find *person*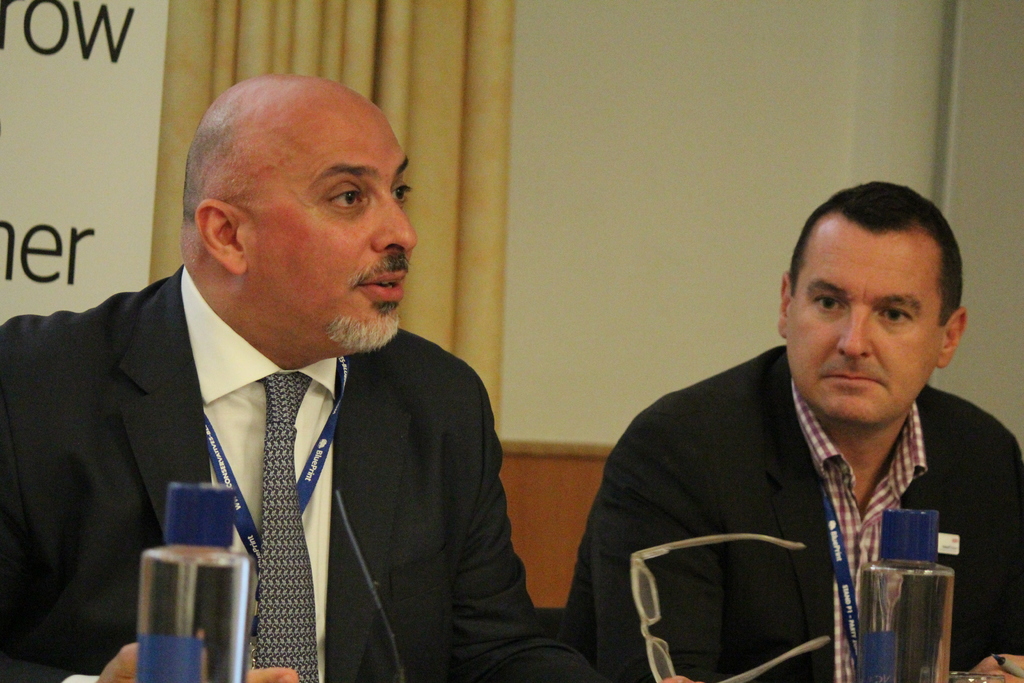
(0, 66, 557, 682)
